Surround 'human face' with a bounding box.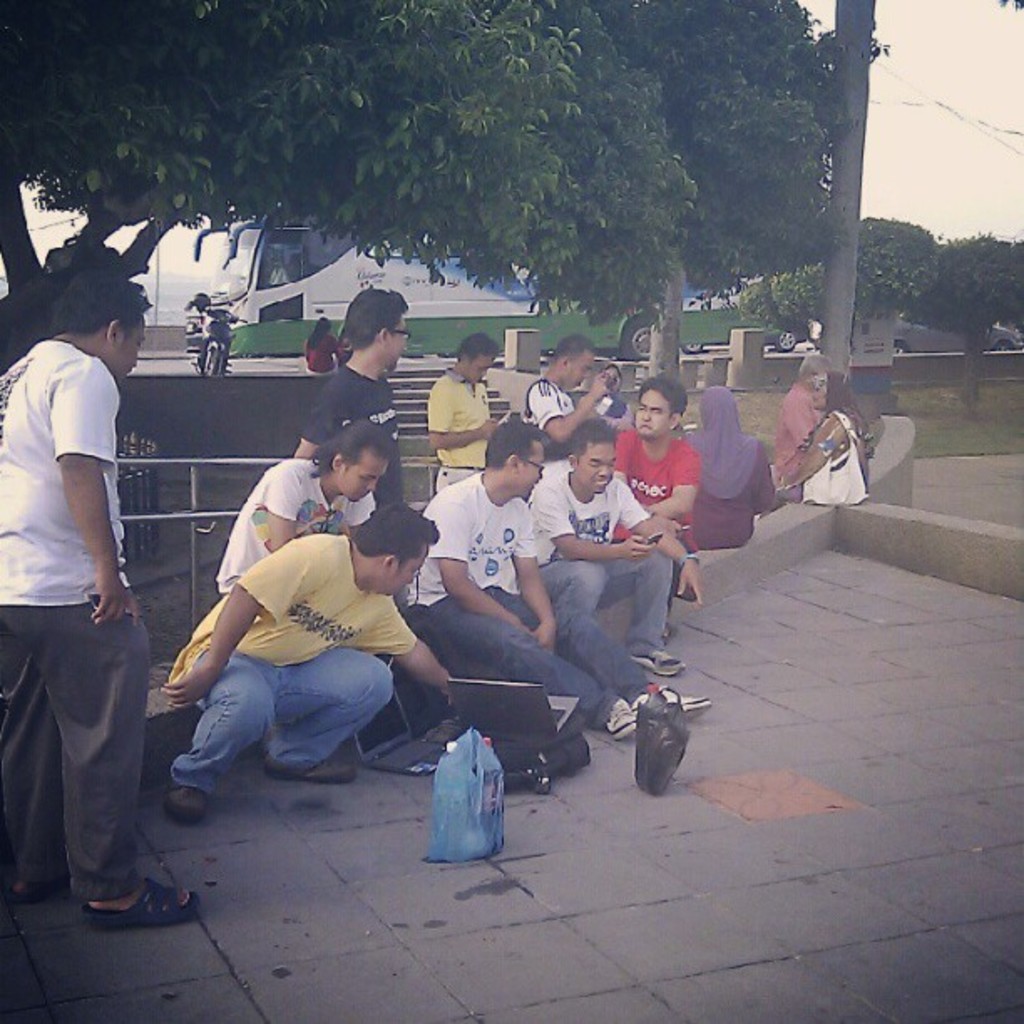
<box>341,445,385,510</box>.
